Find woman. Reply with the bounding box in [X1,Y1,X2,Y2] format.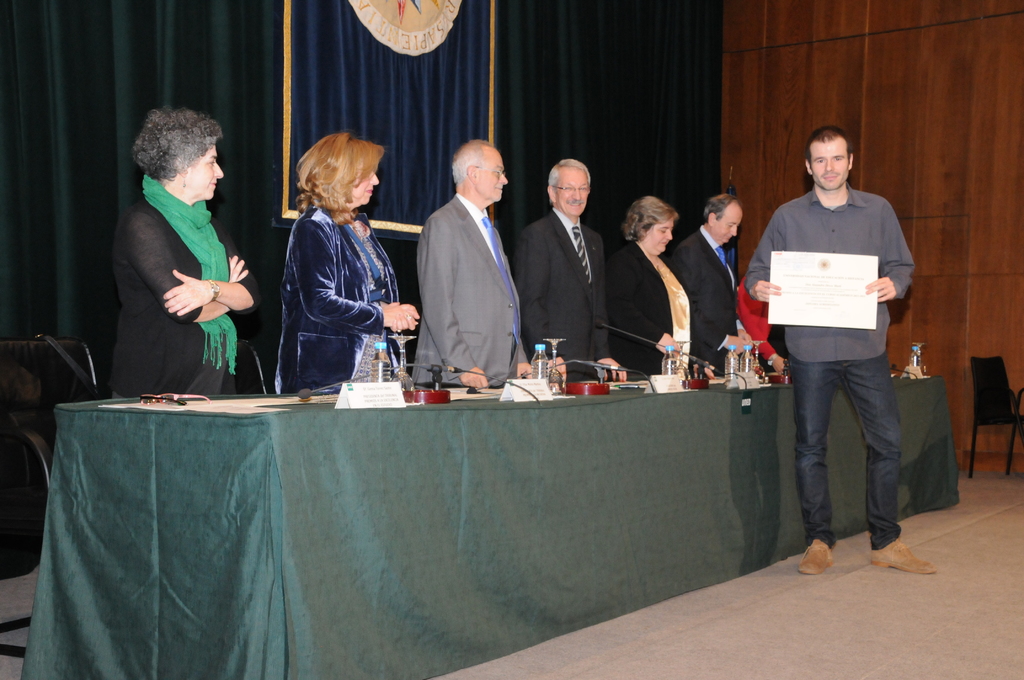
[611,194,709,373].
